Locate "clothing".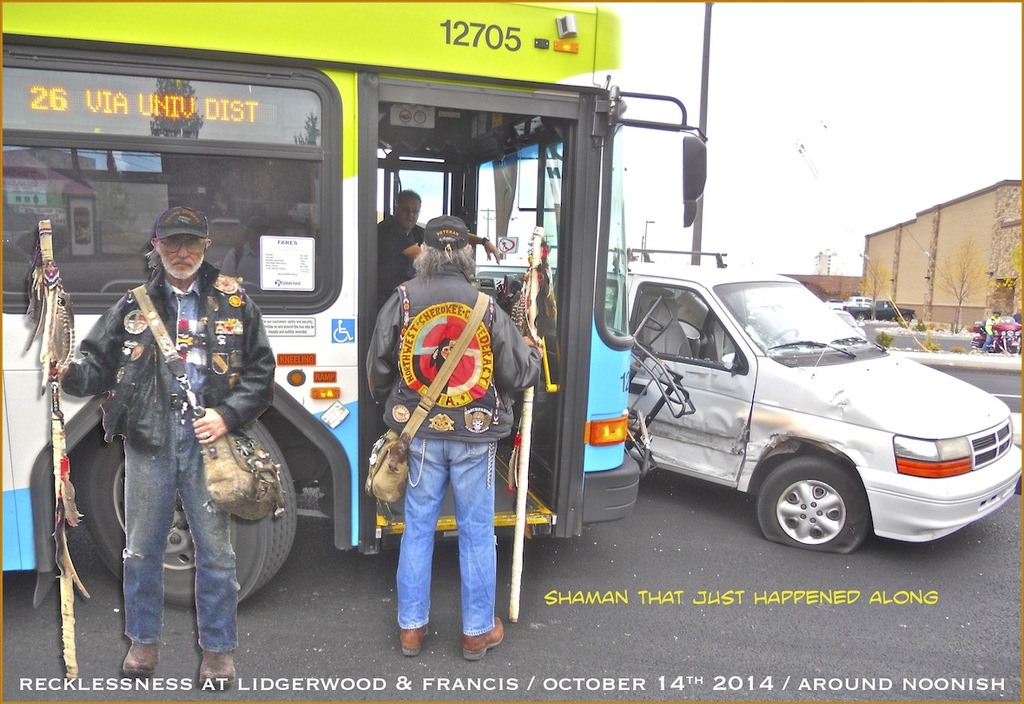
Bounding box: box(981, 315, 1004, 350).
